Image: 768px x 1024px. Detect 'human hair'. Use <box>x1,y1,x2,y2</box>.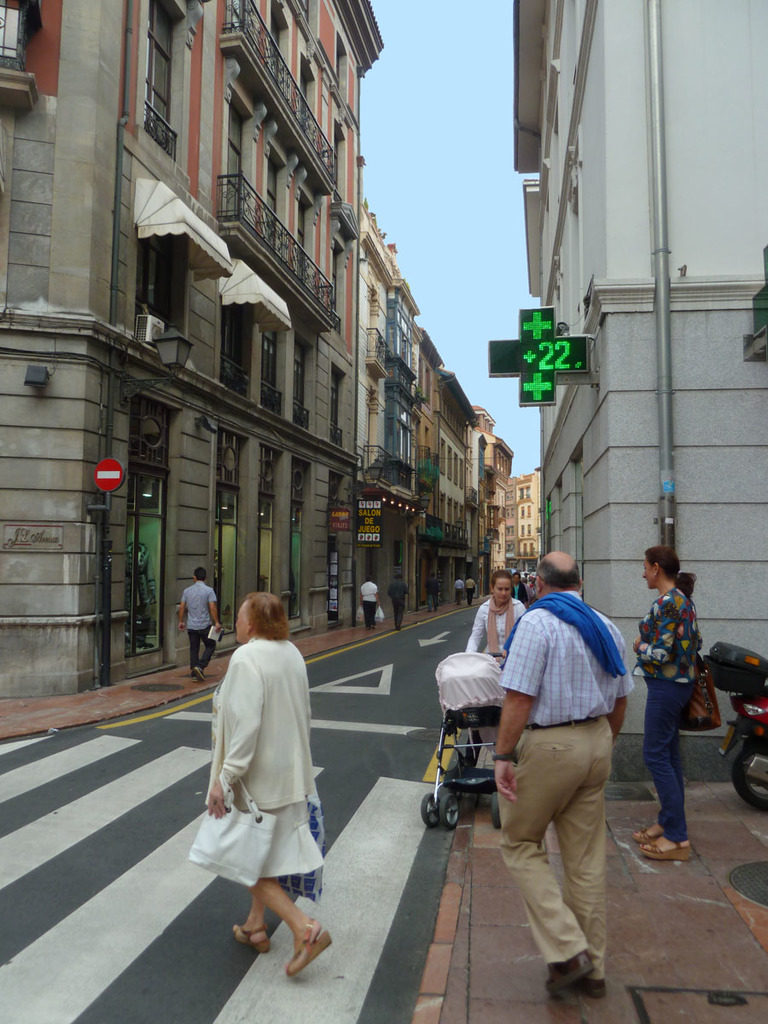
<box>194,567,207,583</box>.
